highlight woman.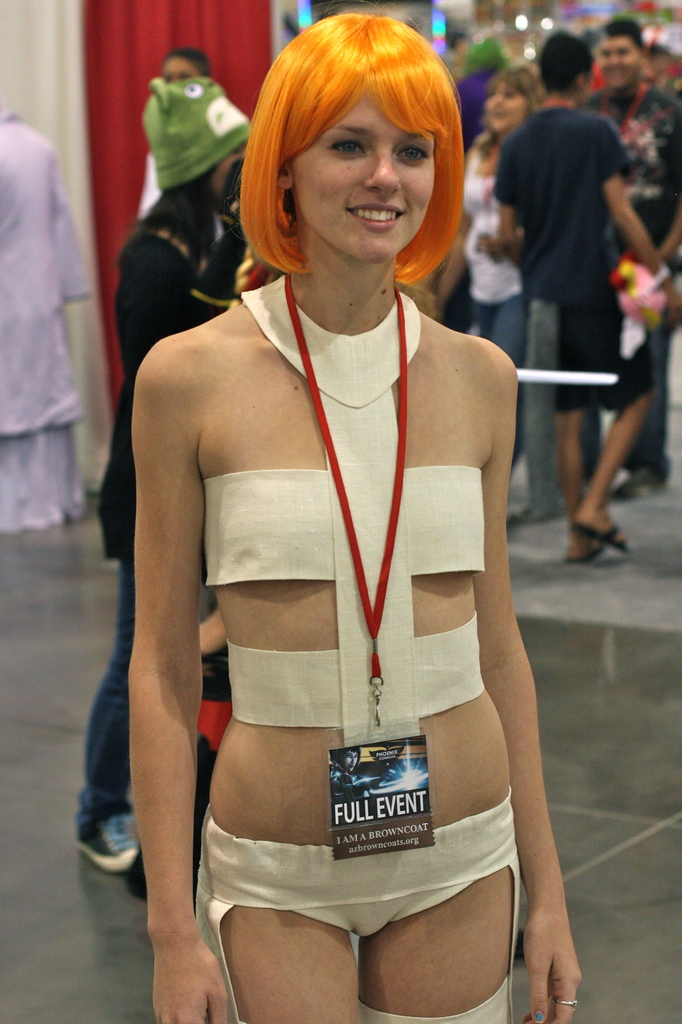
Highlighted region: 59 72 246 869.
